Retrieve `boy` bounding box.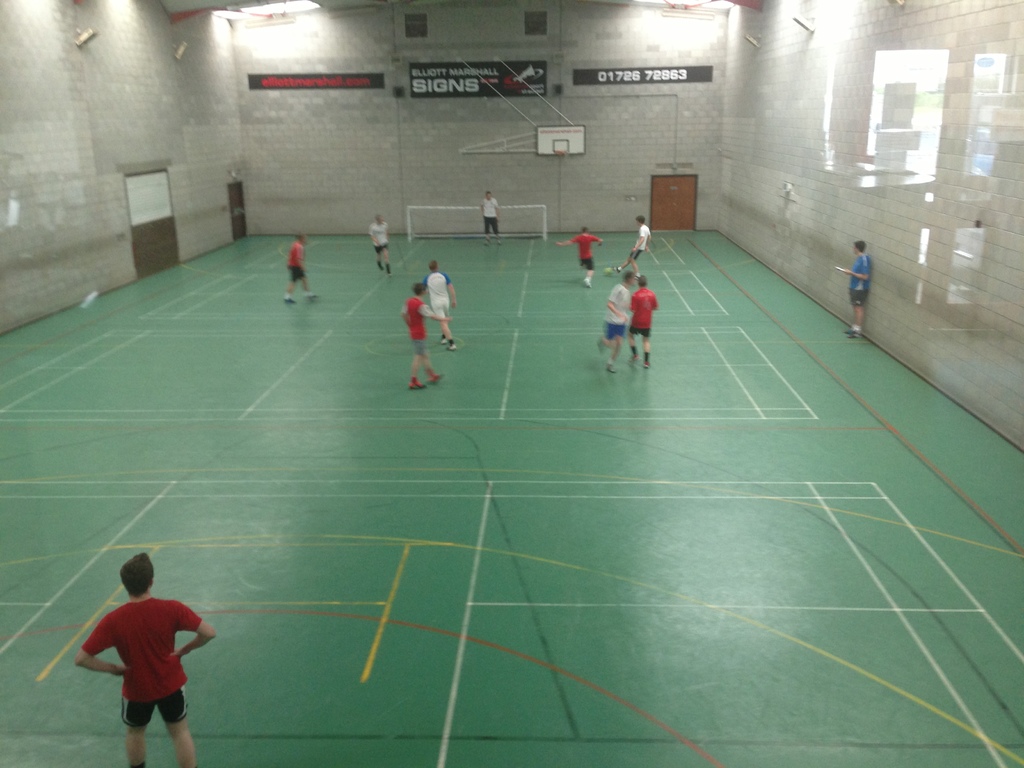
Bounding box: pyautogui.locateOnScreen(841, 248, 874, 337).
